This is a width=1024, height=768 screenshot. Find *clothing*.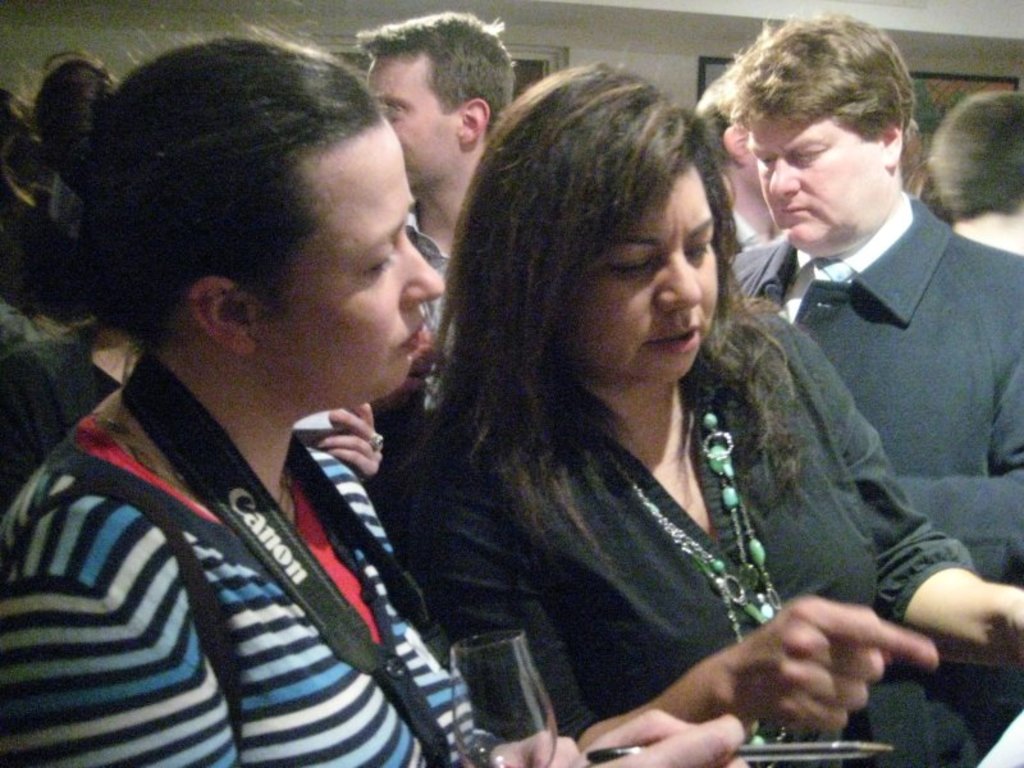
Bounding box: <region>0, 392, 474, 767</region>.
